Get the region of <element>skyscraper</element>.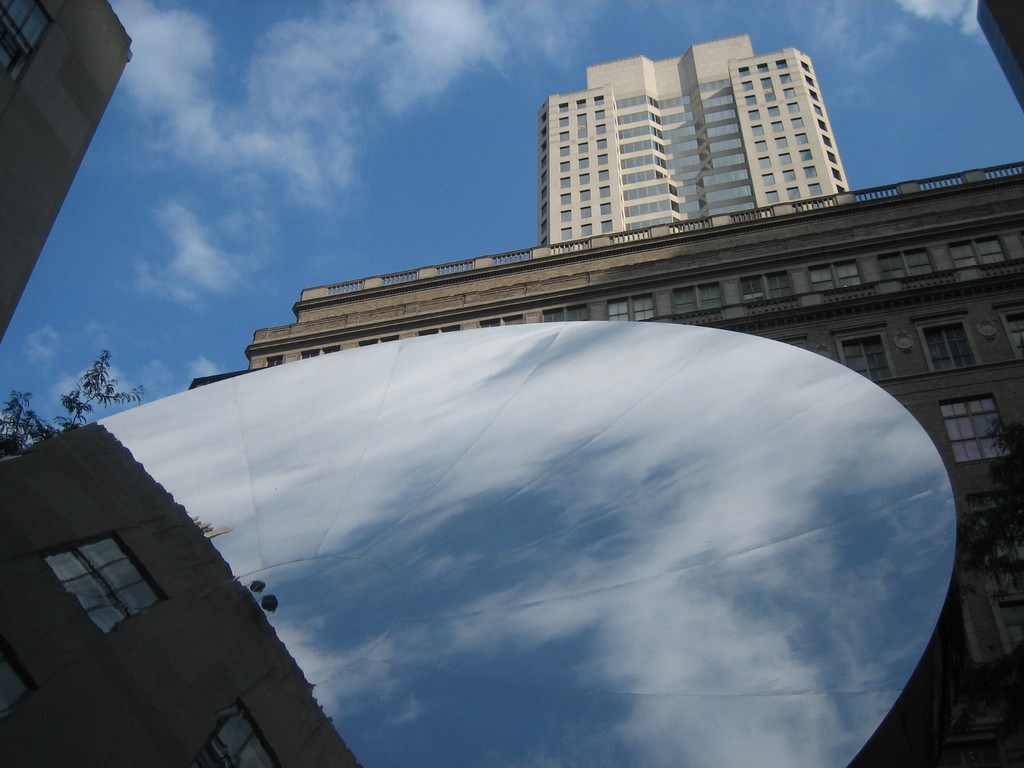
crop(0, 3, 134, 334).
